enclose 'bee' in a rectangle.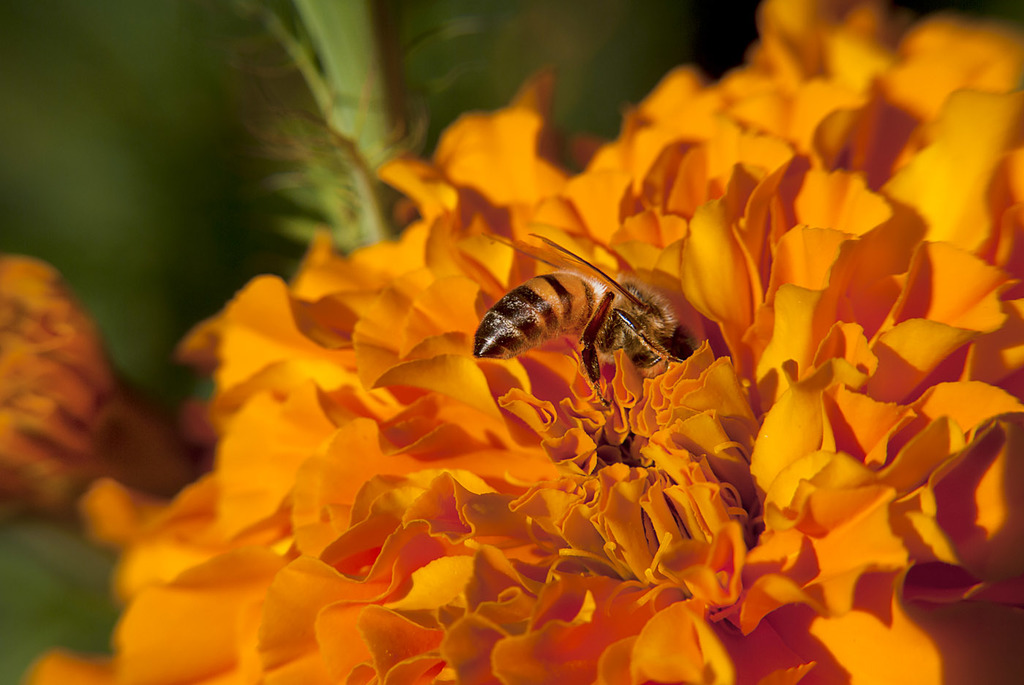
box=[464, 228, 709, 411].
